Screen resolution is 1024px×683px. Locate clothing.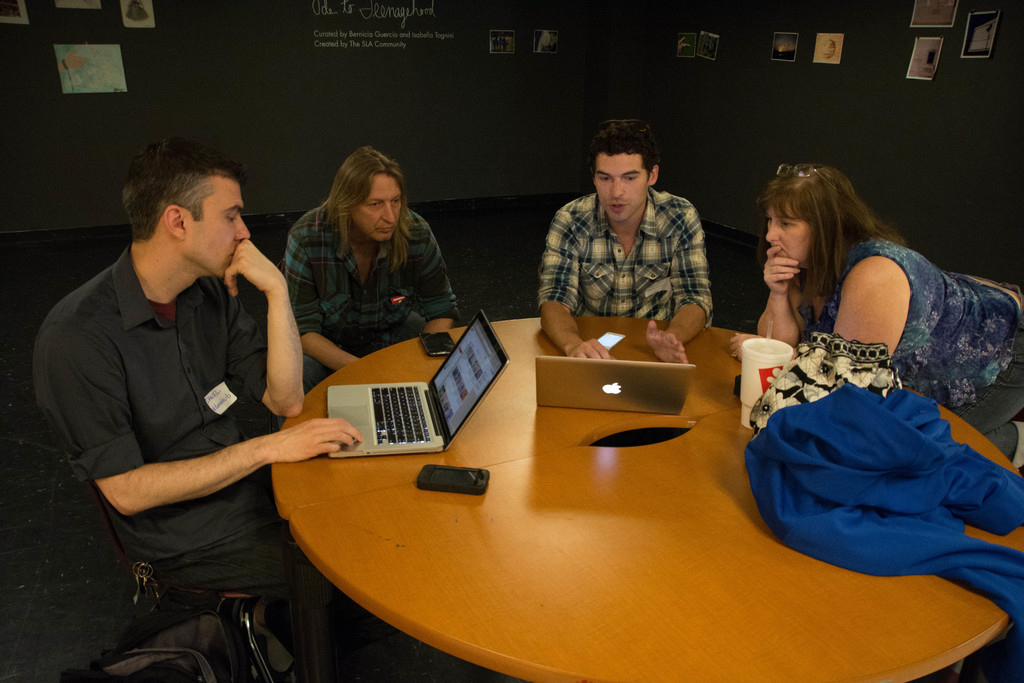
{"left": 800, "top": 229, "right": 1023, "bottom": 458}.
